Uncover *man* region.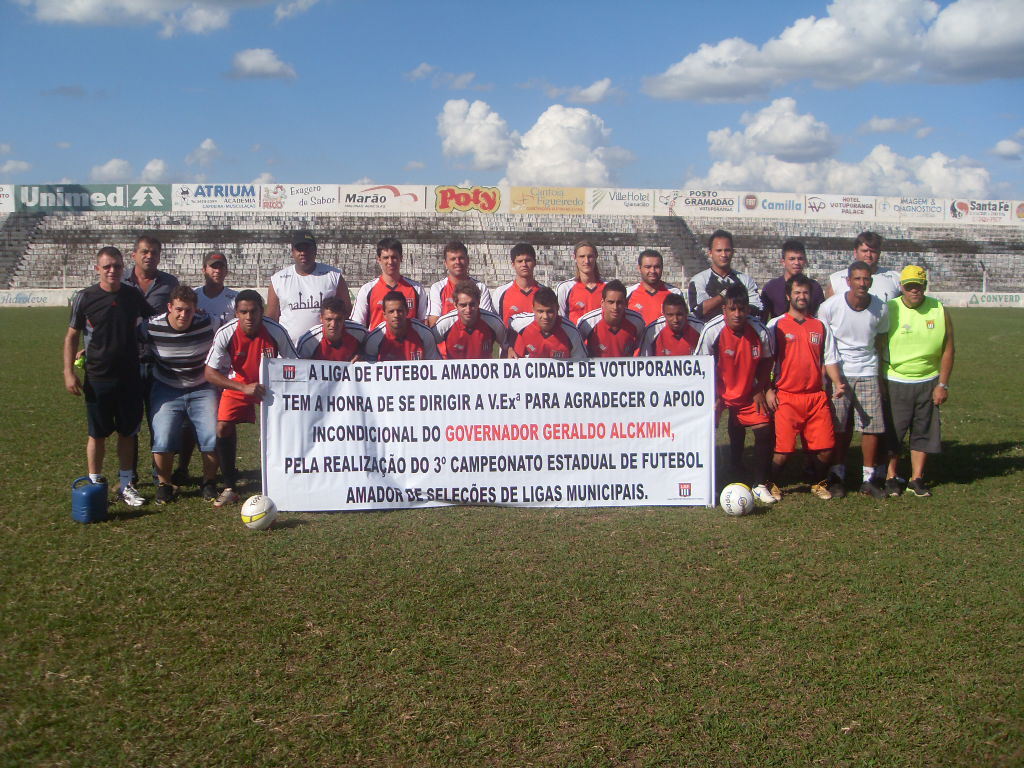
Uncovered: bbox(687, 276, 781, 521).
